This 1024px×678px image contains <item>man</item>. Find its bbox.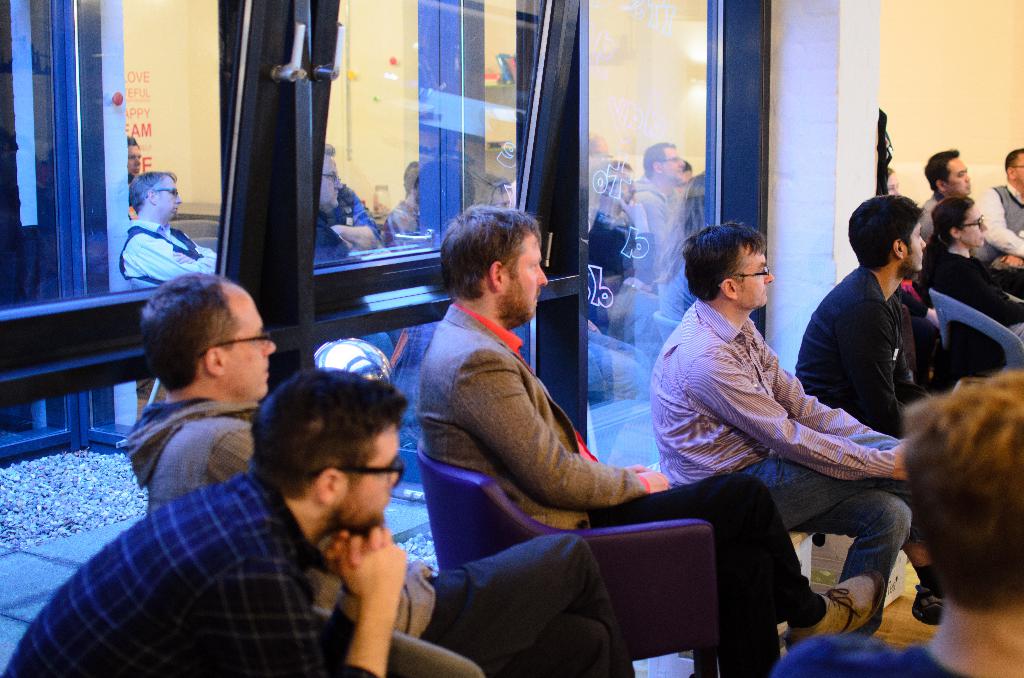
region(637, 143, 684, 278).
